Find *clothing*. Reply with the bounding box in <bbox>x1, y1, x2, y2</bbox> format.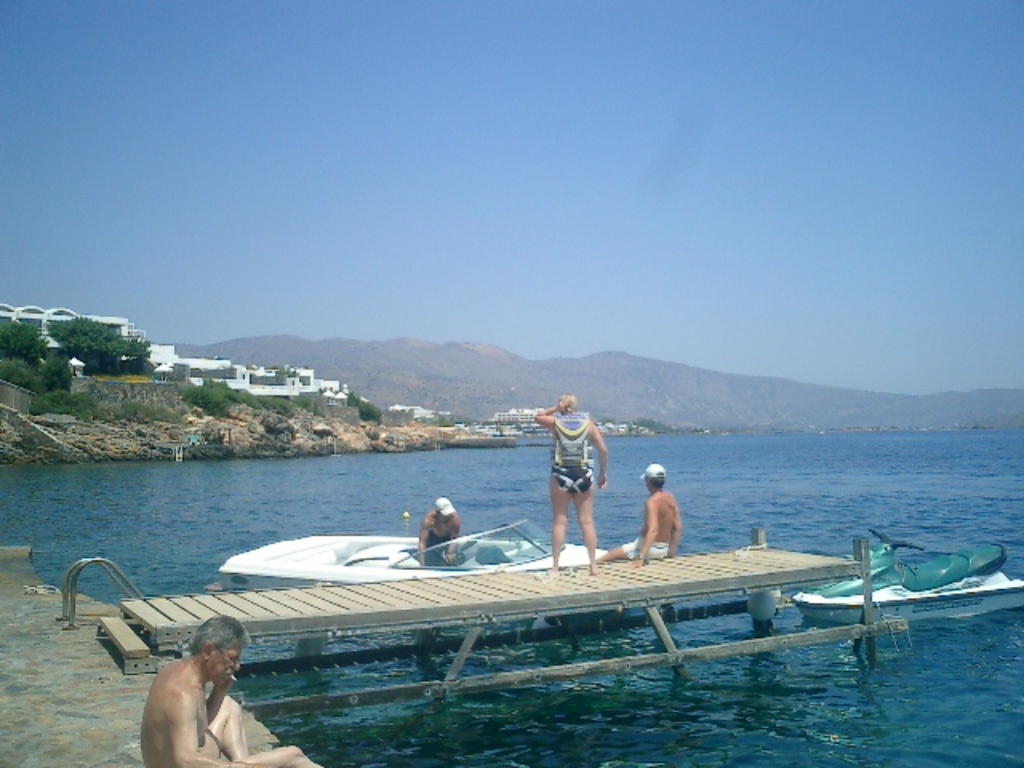
<bbox>624, 539, 667, 555</bbox>.
